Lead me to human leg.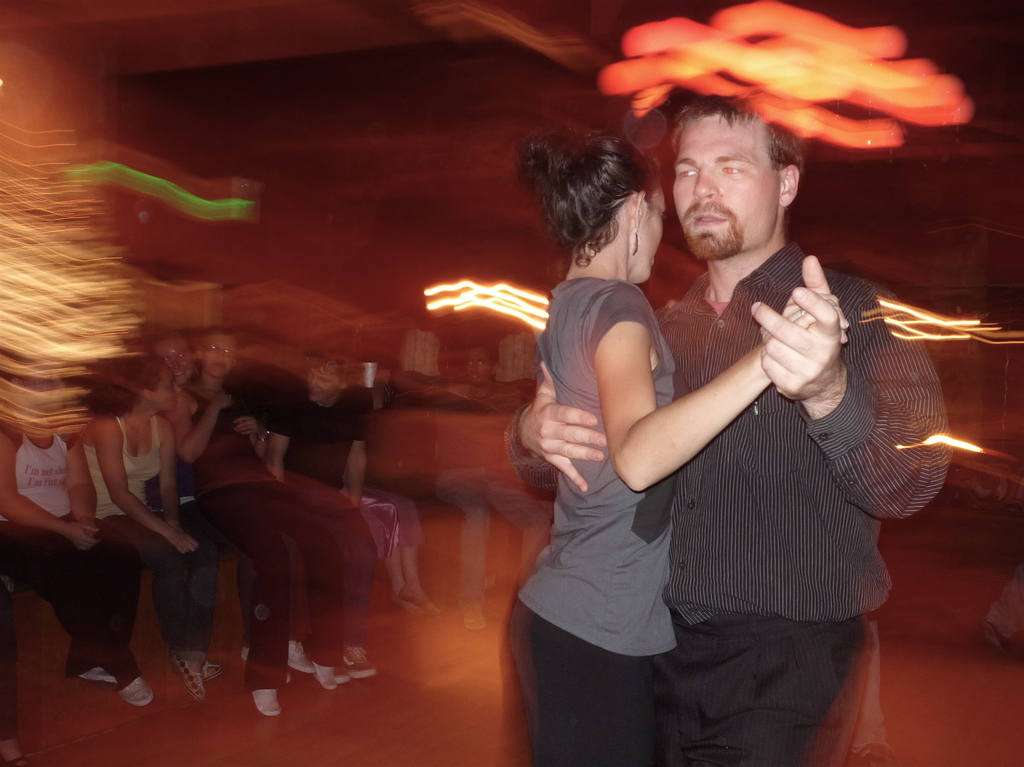
Lead to [x1=63, y1=516, x2=141, y2=678].
